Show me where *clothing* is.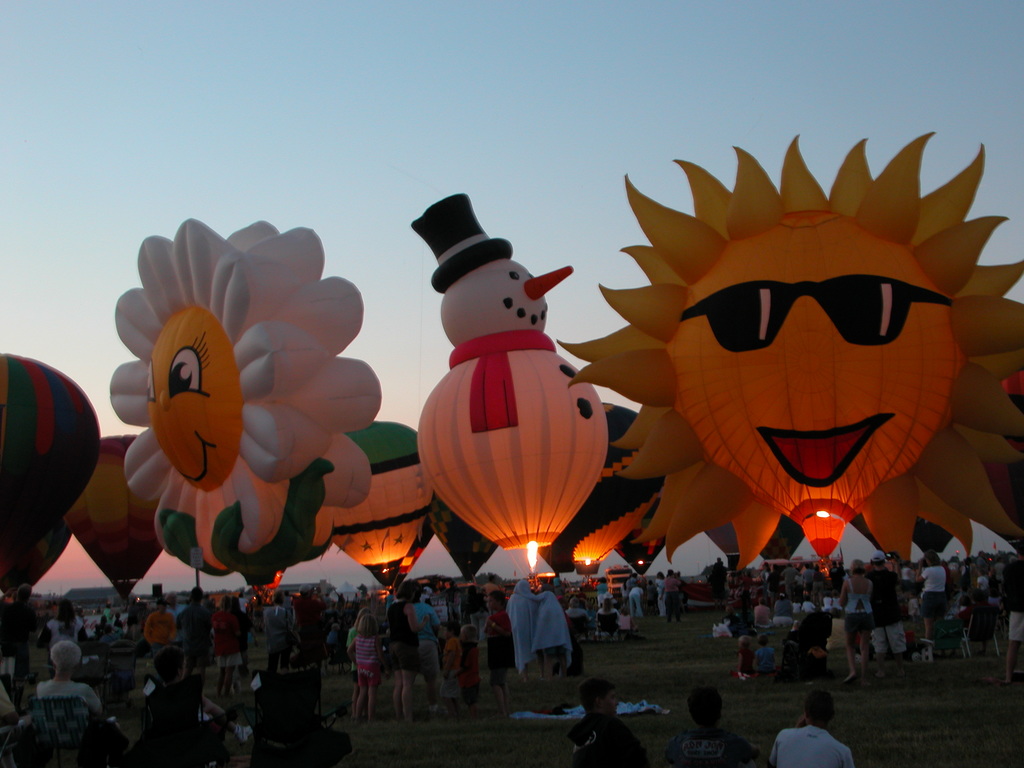
*clothing* is at box=[569, 606, 593, 625].
